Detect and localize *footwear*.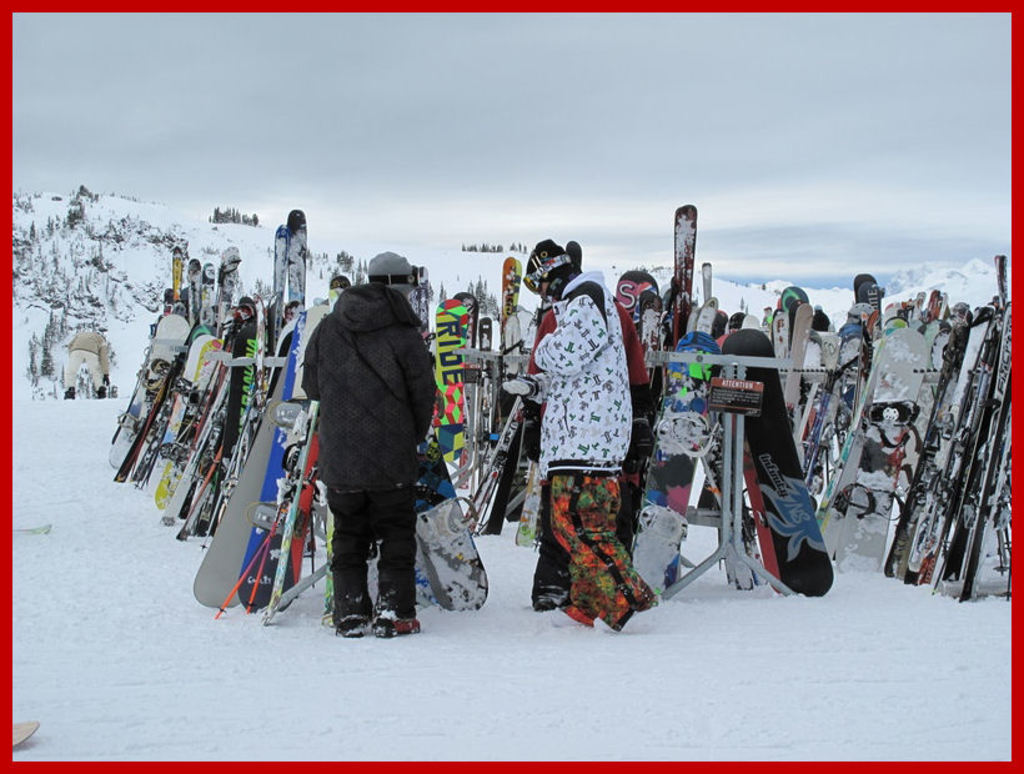
Localized at bbox=(598, 585, 659, 632).
